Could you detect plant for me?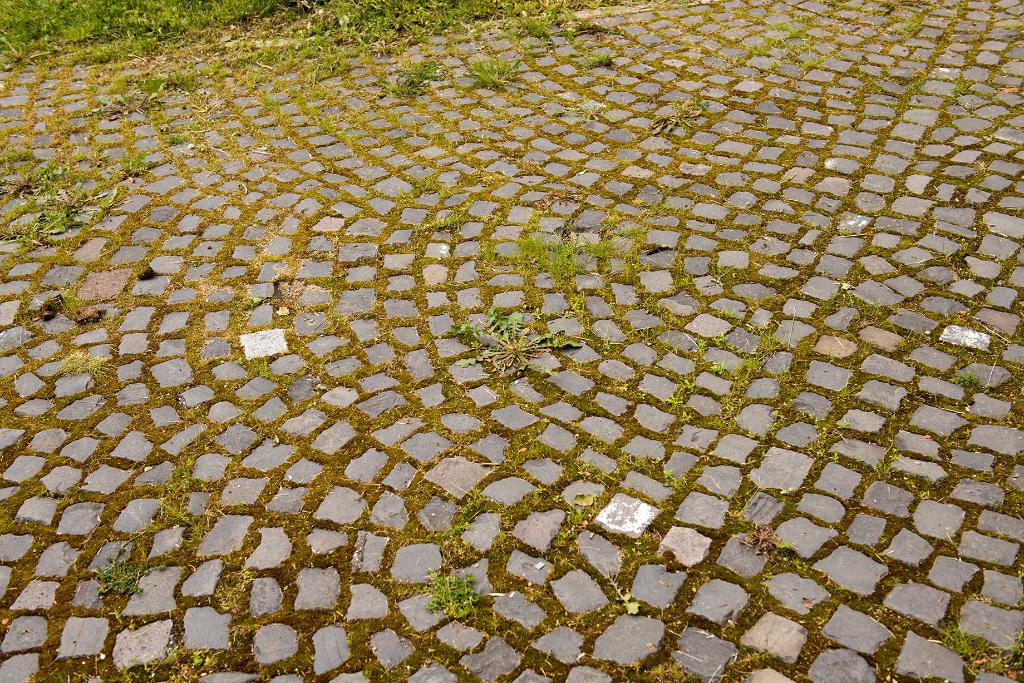
Detection result: 953, 81, 974, 93.
